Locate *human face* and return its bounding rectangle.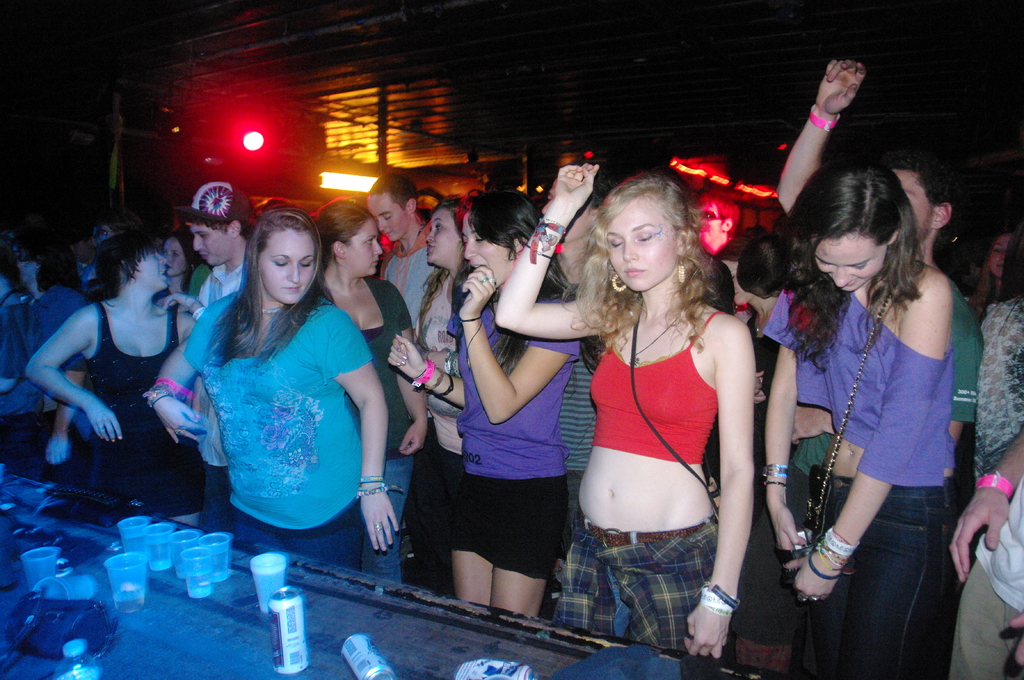
184/220/243/265.
